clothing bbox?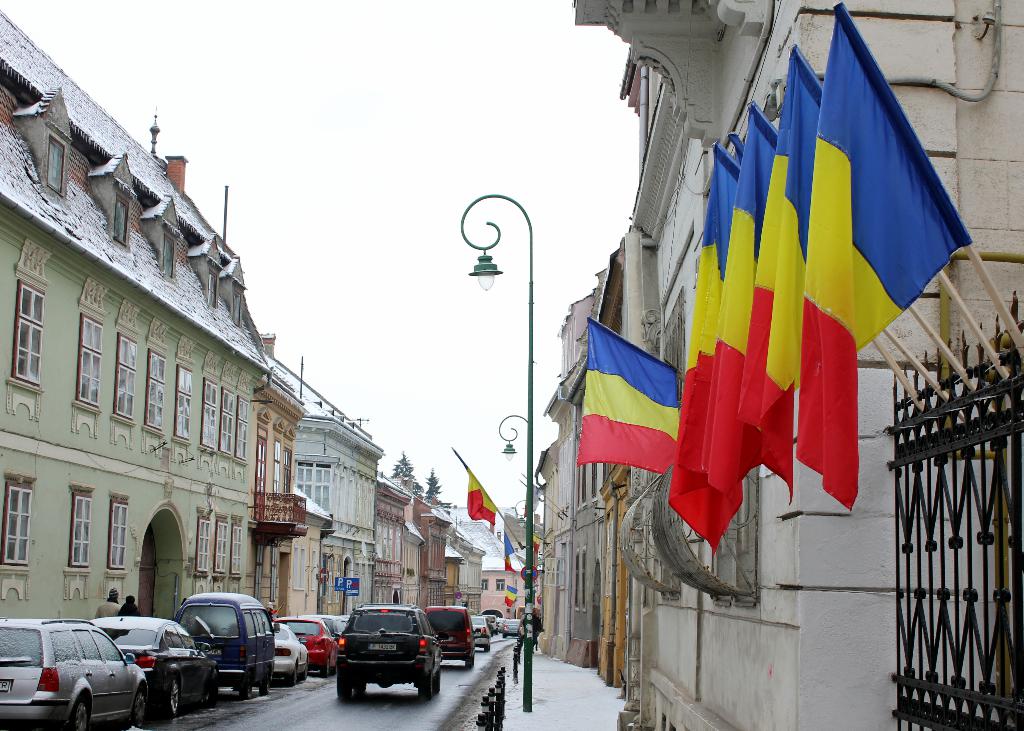
box(118, 601, 139, 617)
